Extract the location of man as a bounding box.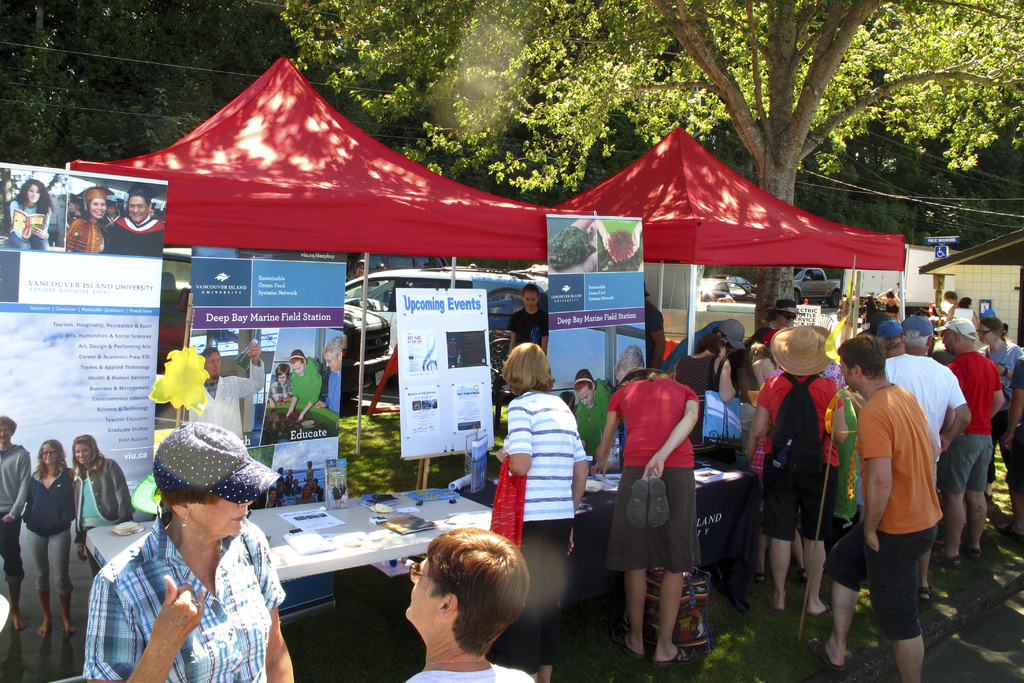
pyautogui.locateOnScreen(884, 317, 974, 605).
